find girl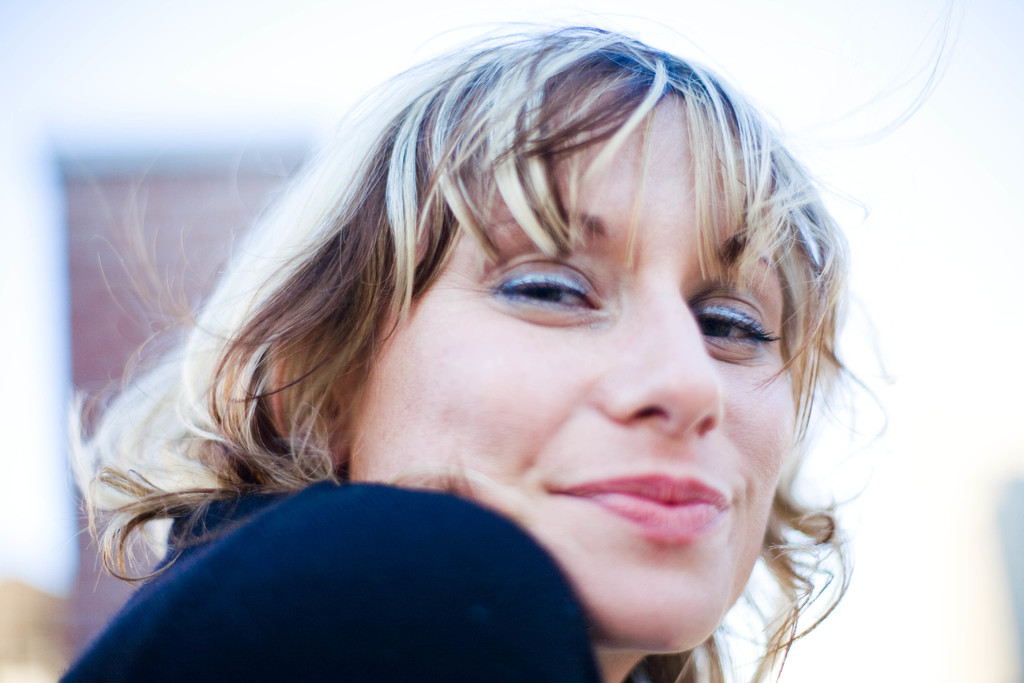
rect(54, 20, 889, 682)
